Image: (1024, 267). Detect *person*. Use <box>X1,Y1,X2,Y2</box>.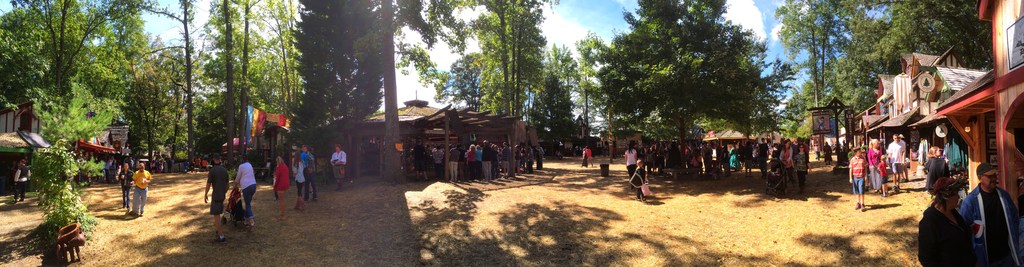
<box>116,160,130,210</box>.
